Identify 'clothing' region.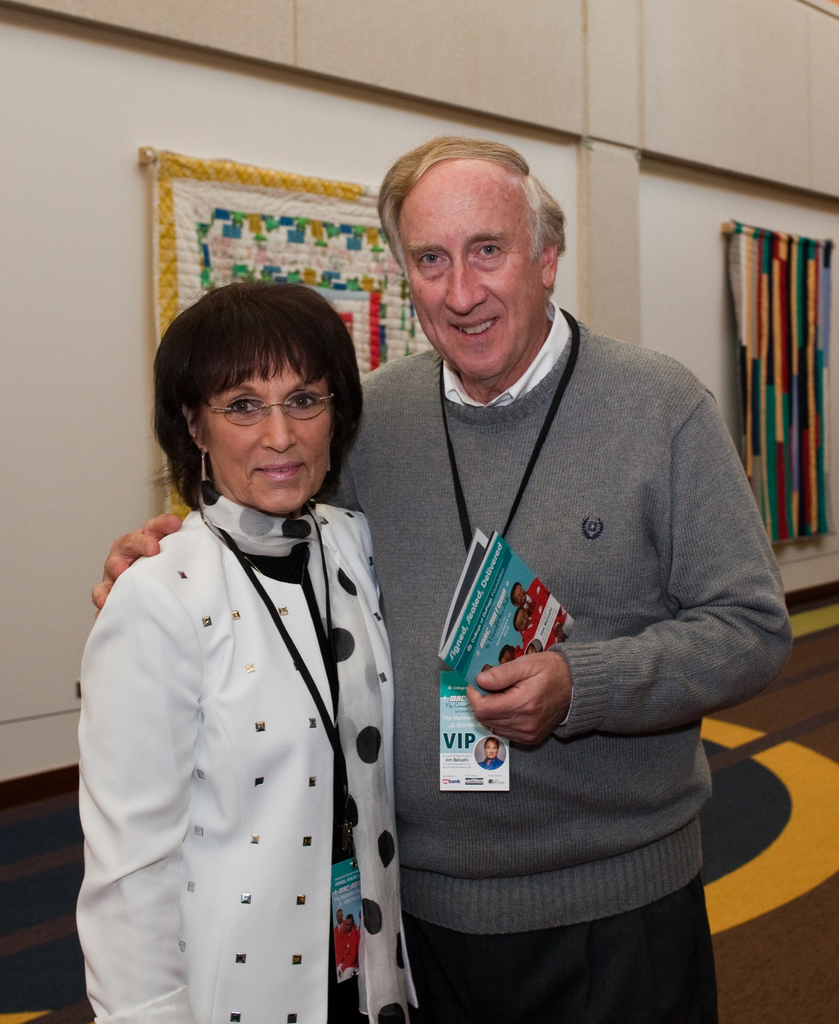
Region: BBox(75, 486, 428, 1023).
